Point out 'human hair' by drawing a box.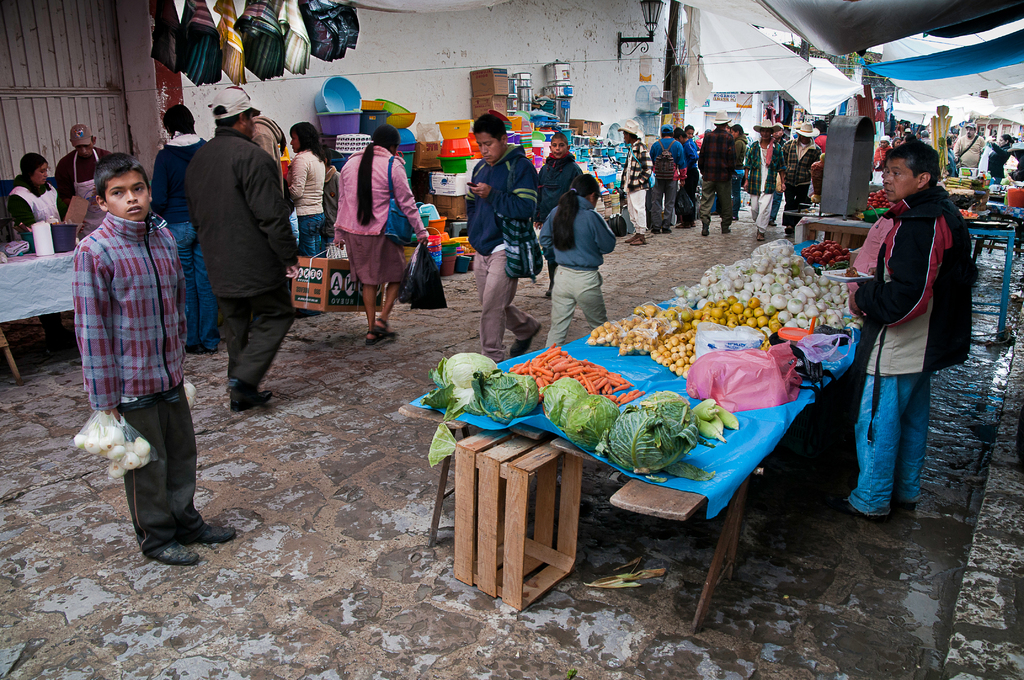
(left=676, top=125, right=689, bottom=138).
